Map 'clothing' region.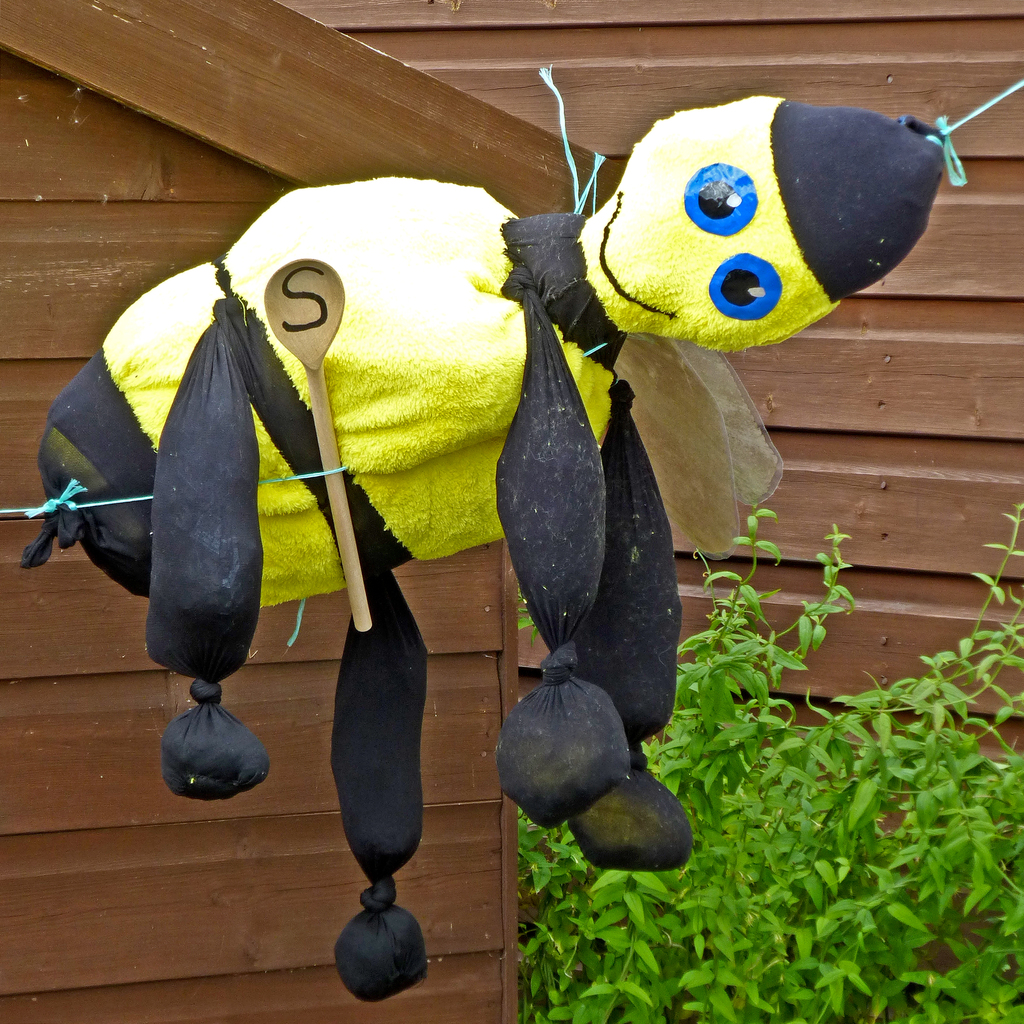
Mapped to {"left": 63, "top": 131, "right": 583, "bottom": 815}.
